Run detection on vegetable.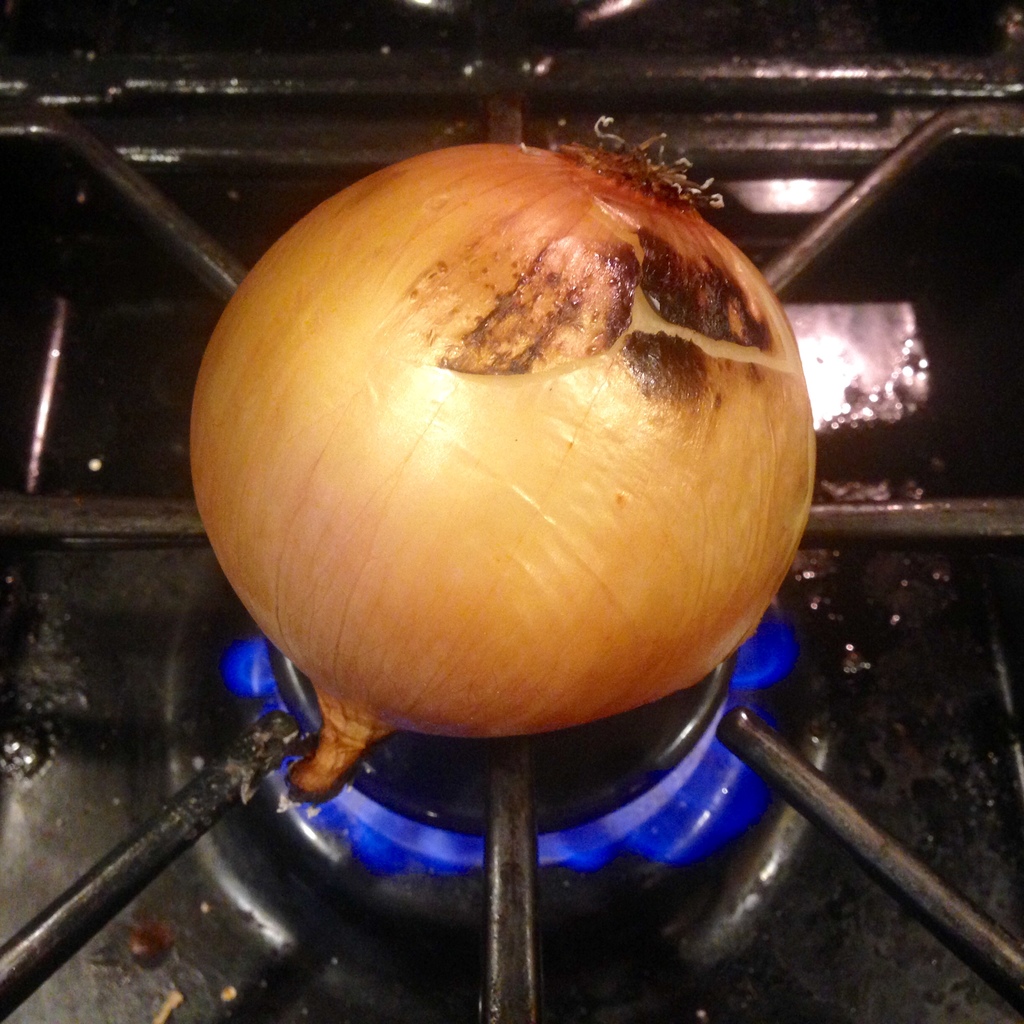
Result: 182,118,817,810.
